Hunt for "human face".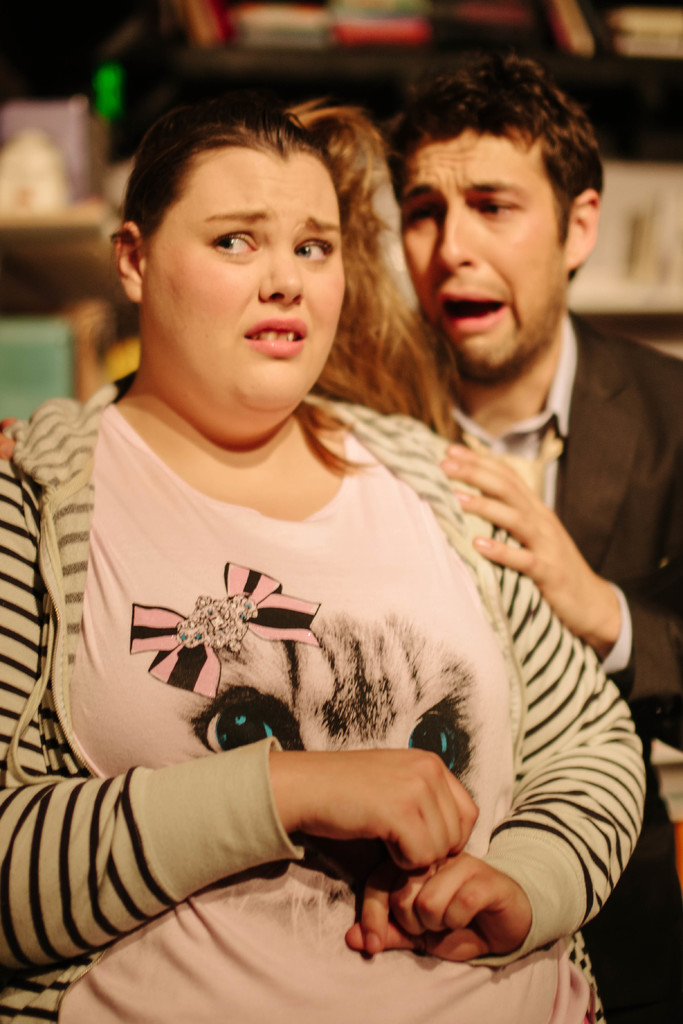
Hunted down at (145,161,343,390).
